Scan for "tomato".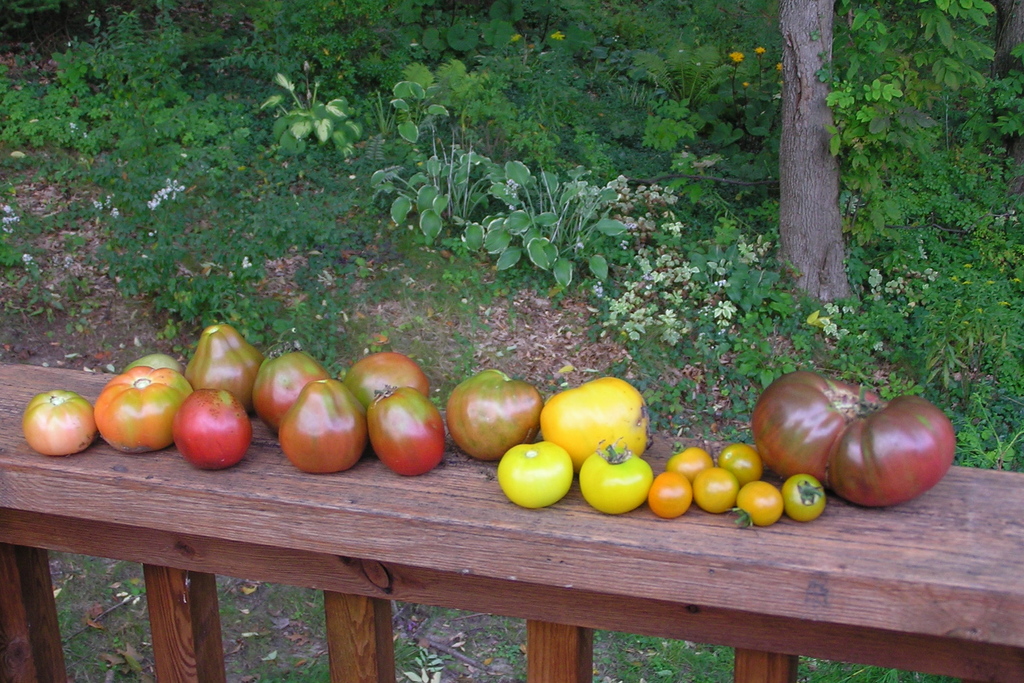
Scan result: <box>646,471,692,519</box>.
